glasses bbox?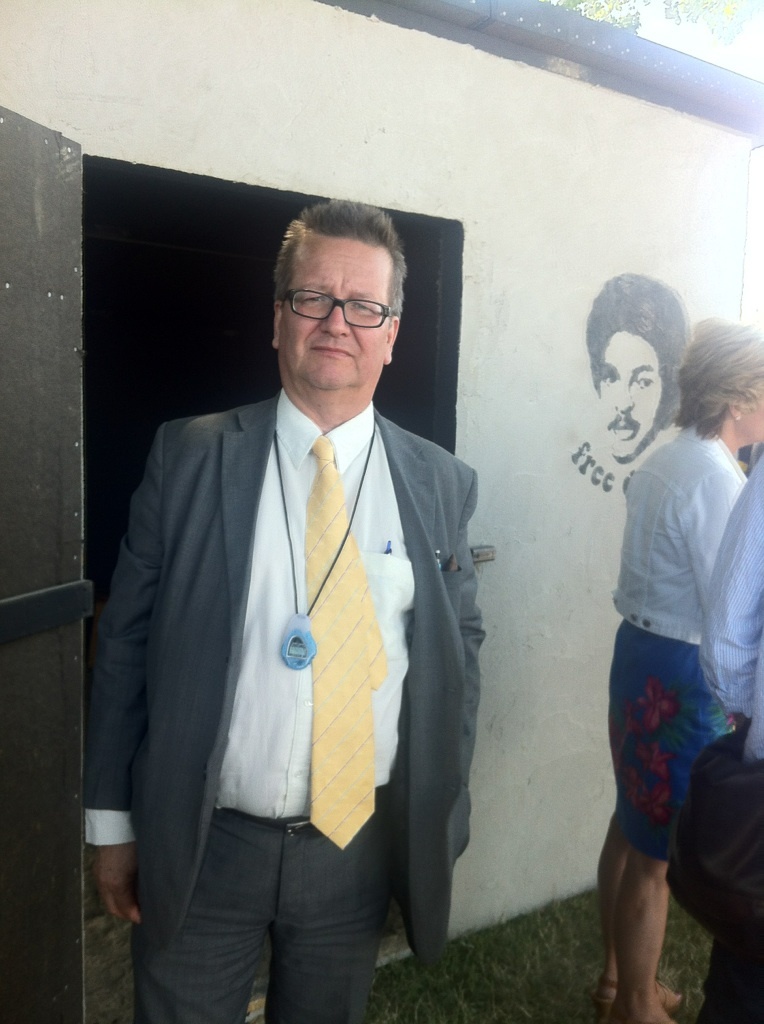
region(276, 280, 411, 327)
